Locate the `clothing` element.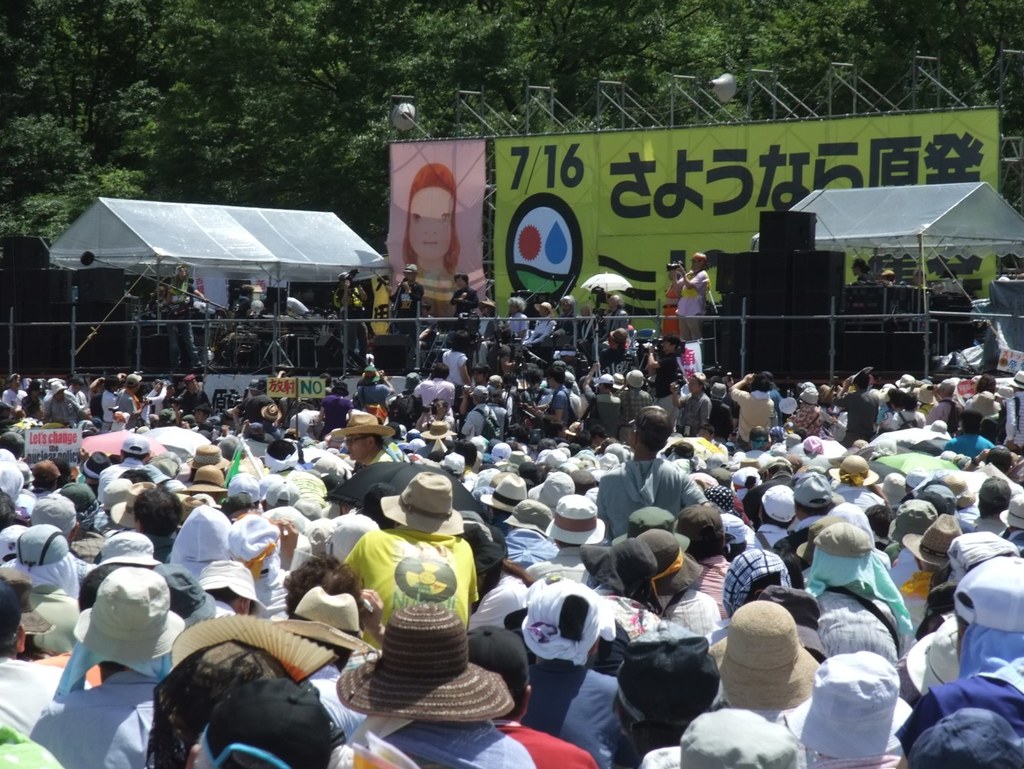
Element bbox: detection(352, 382, 384, 410).
